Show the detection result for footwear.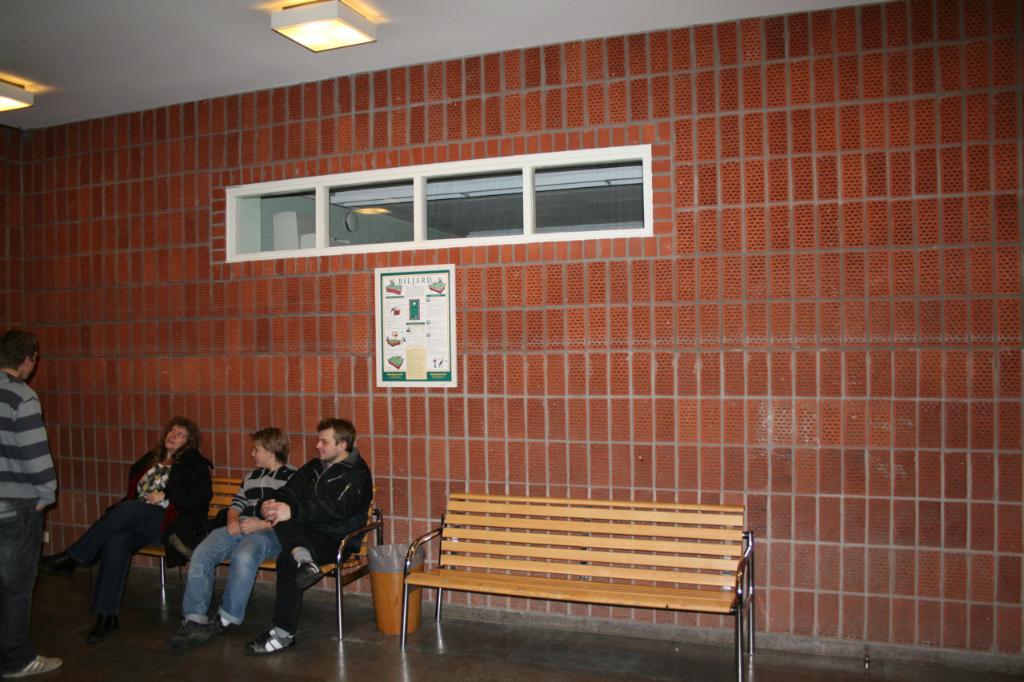
Rect(249, 623, 299, 654).
